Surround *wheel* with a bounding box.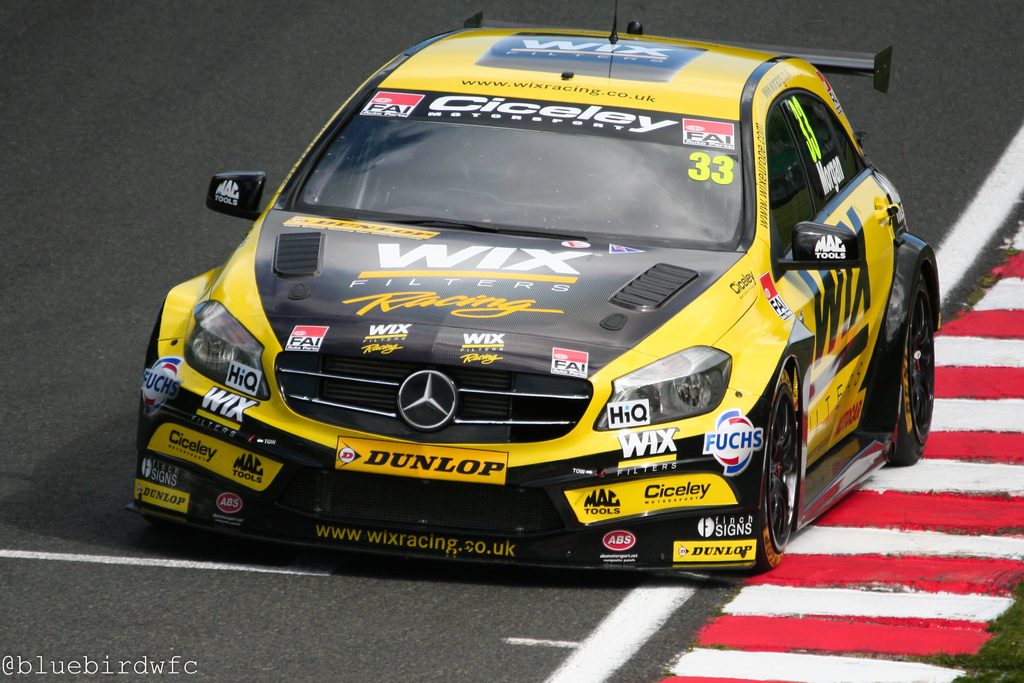
BBox(754, 370, 805, 578).
